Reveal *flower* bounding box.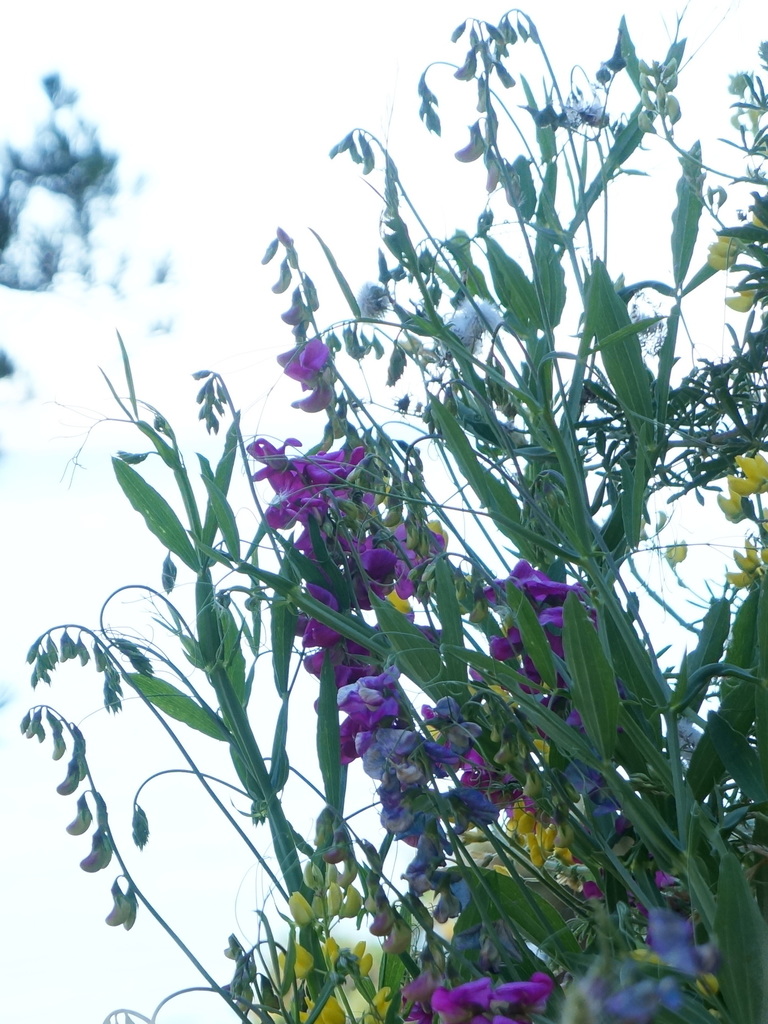
Revealed: [x1=733, y1=448, x2=767, y2=493].
